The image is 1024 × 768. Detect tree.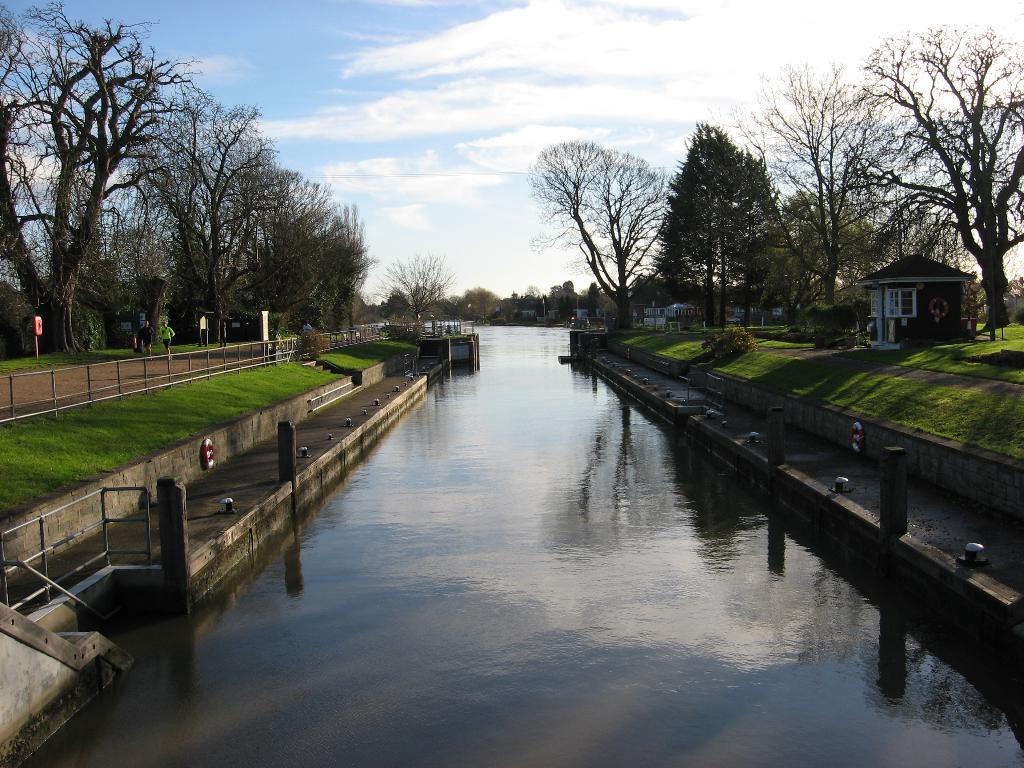
Detection: Rect(705, 125, 753, 331).
